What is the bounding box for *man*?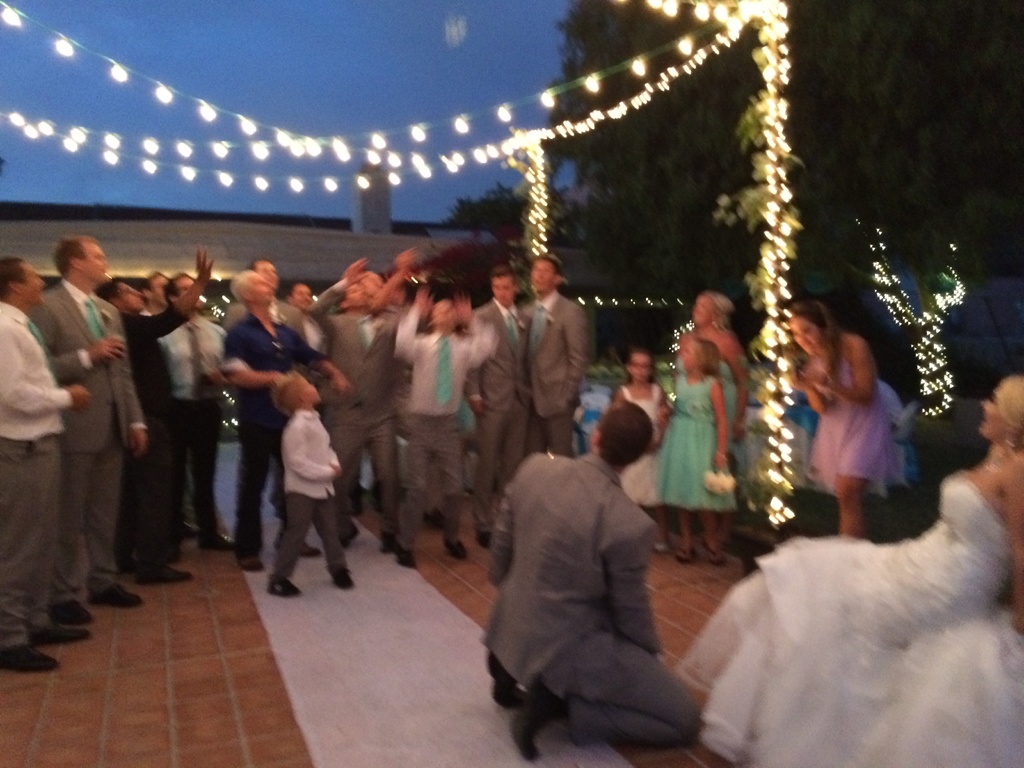
{"x1": 210, "y1": 270, "x2": 341, "y2": 573}.
